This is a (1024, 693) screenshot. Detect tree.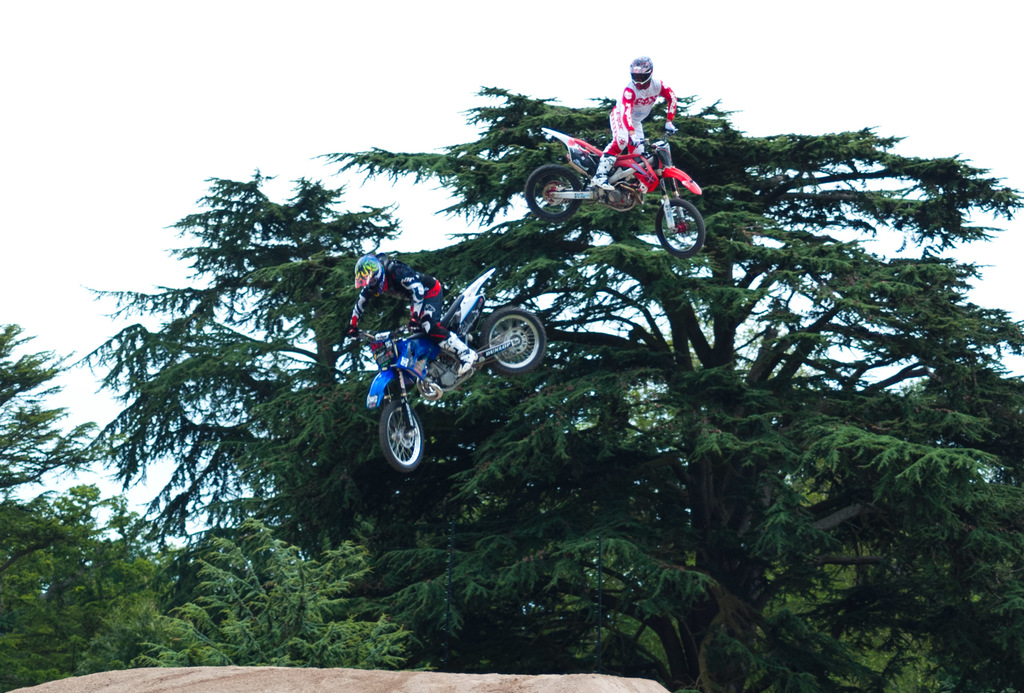
detection(410, 65, 1018, 692).
